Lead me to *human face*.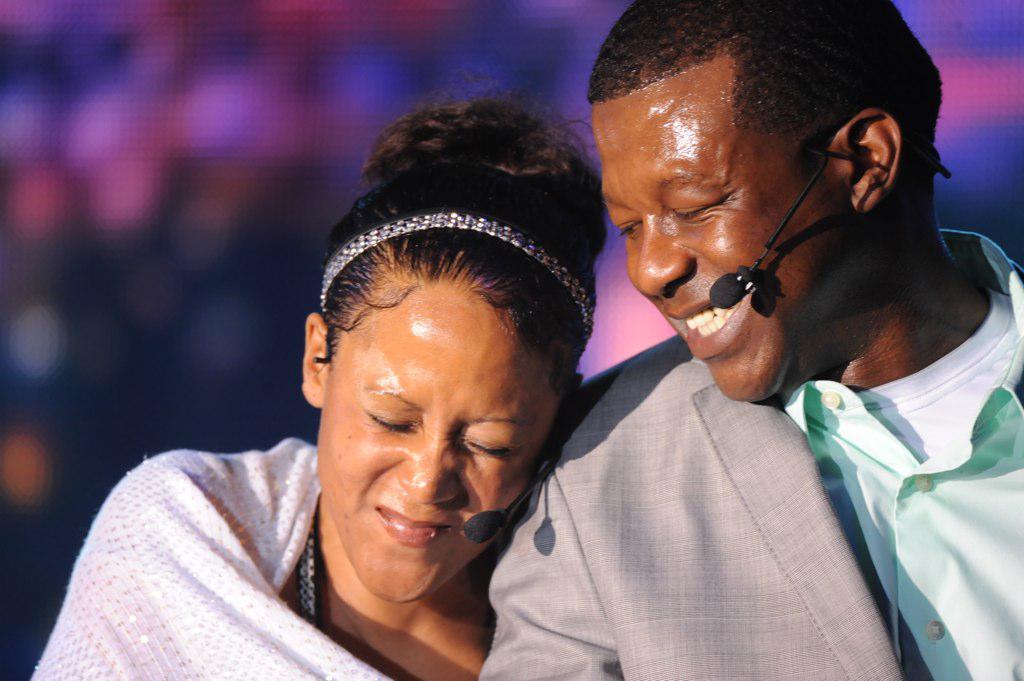
Lead to 593:101:855:400.
